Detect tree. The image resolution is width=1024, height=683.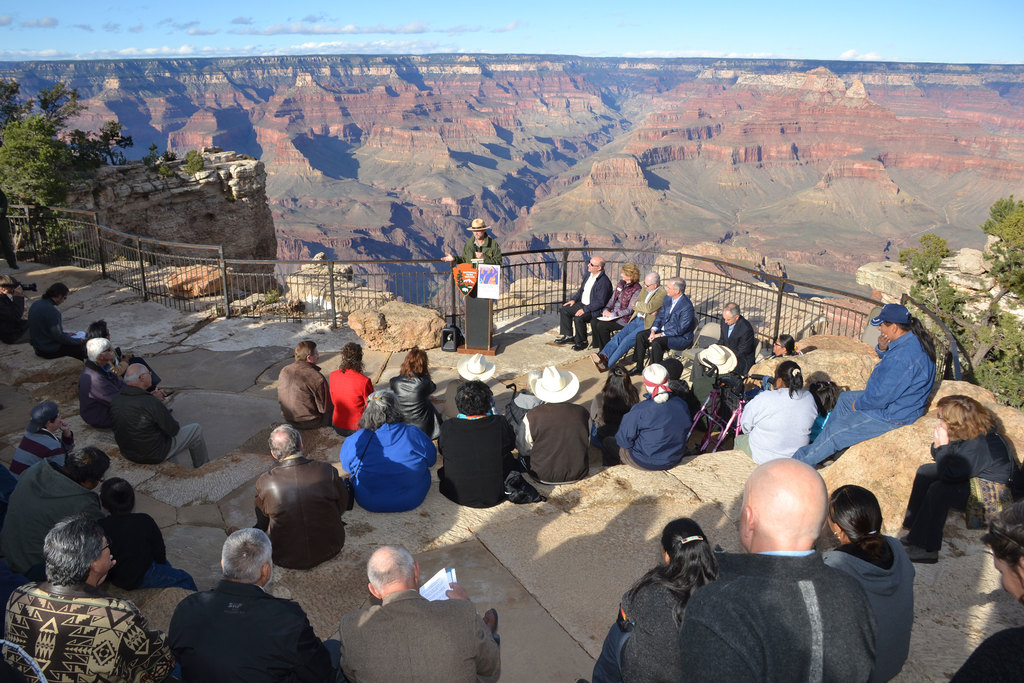
<box>148,143,159,161</box>.
